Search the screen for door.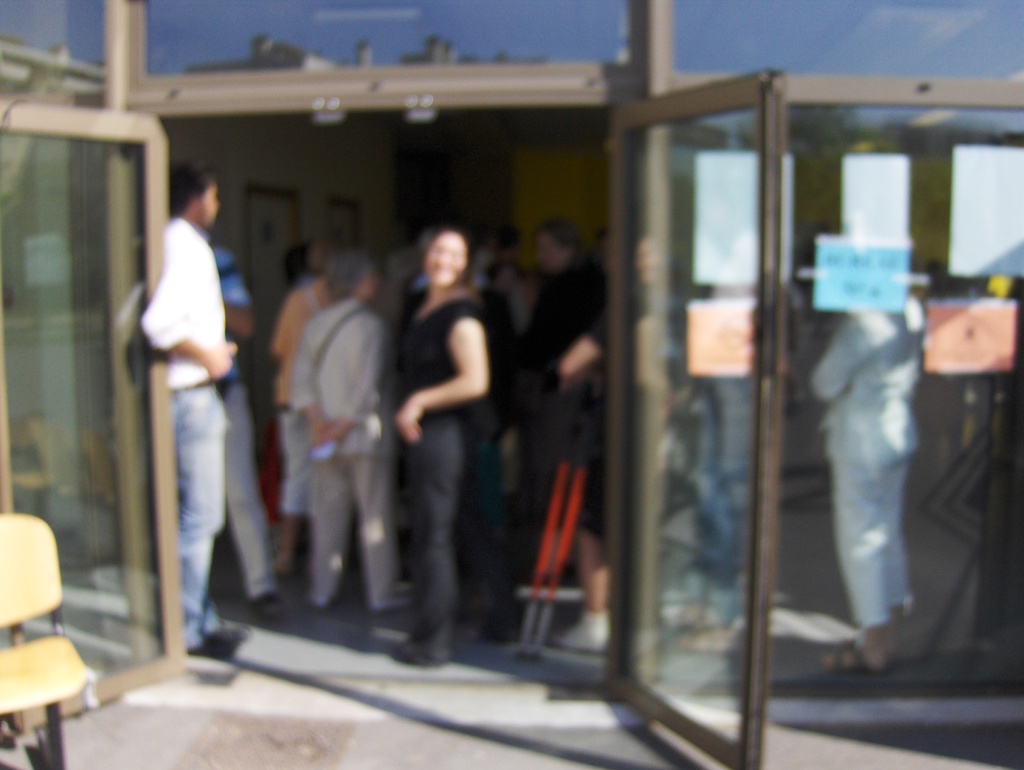
Found at pyautogui.locateOnScreen(602, 65, 782, 767).
